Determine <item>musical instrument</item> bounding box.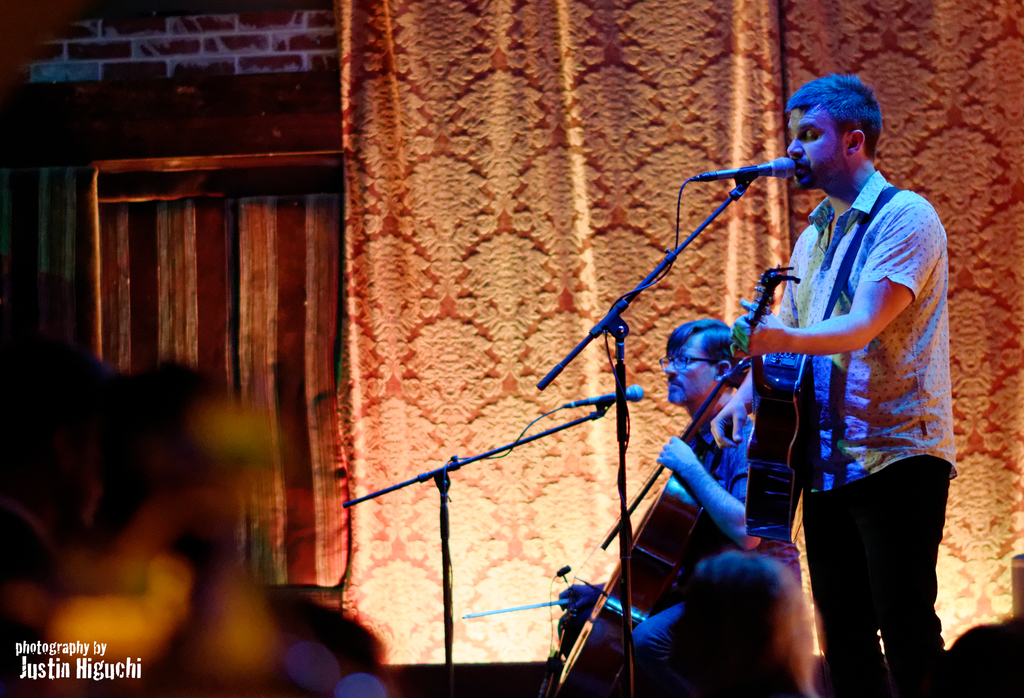
Determined: [left=549, top=357, right=741, bottom=697].
